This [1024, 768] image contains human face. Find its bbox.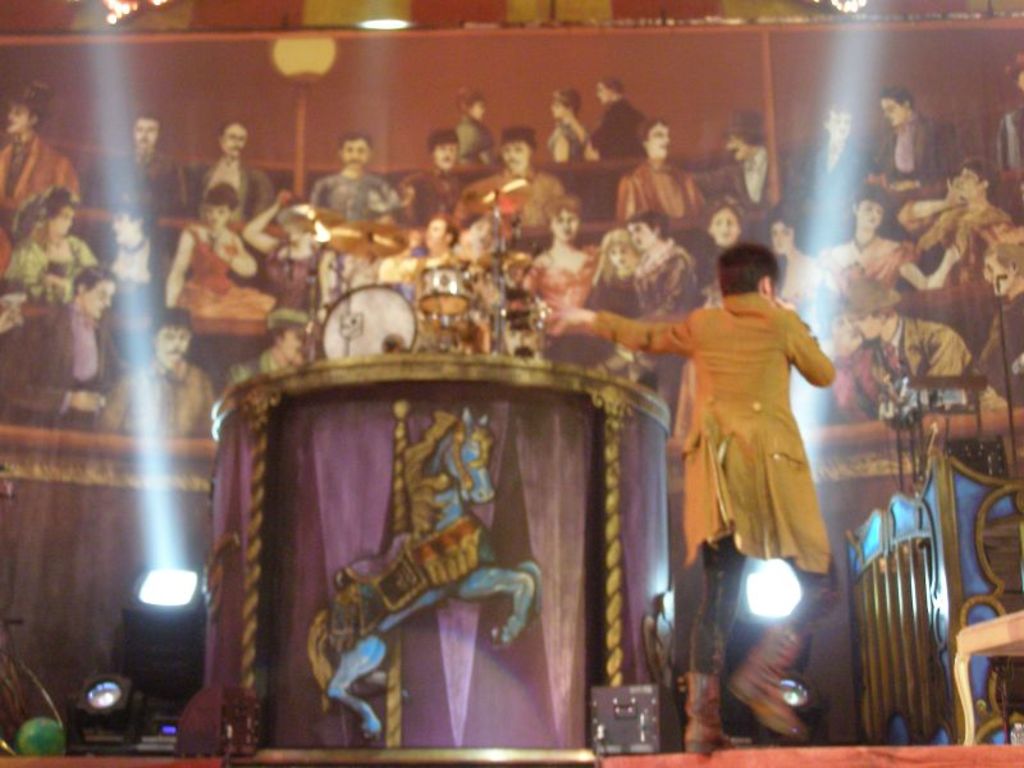
433, 143, 456, 169.
